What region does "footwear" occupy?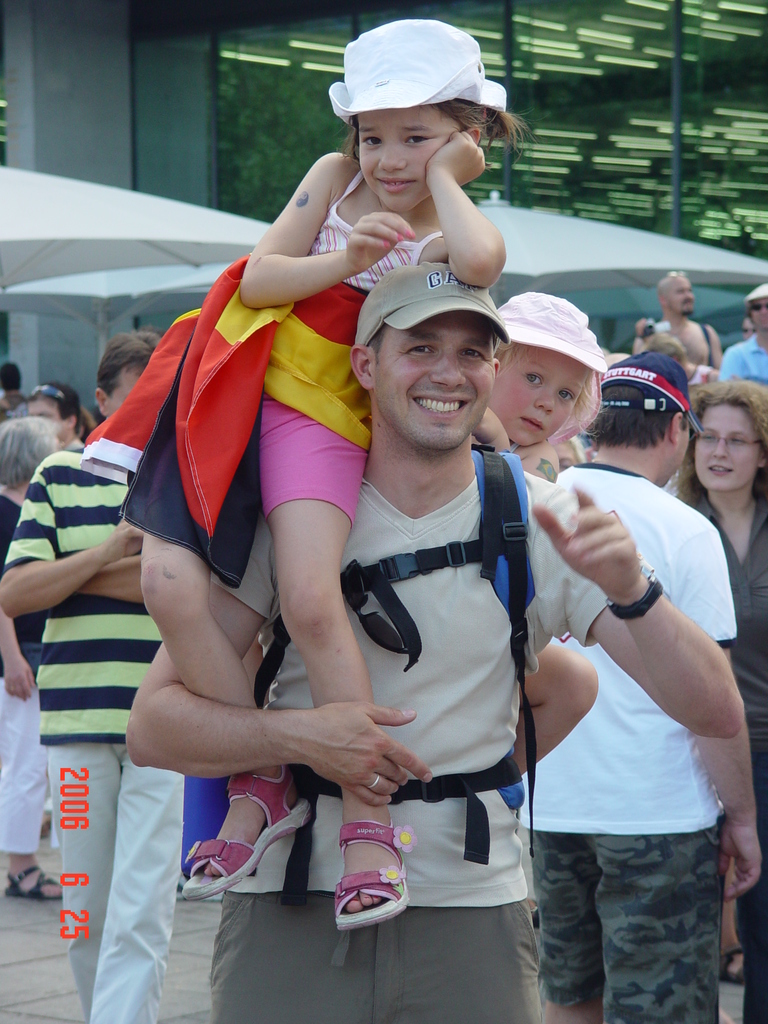
bbox=(0, 856, 64, 900).
